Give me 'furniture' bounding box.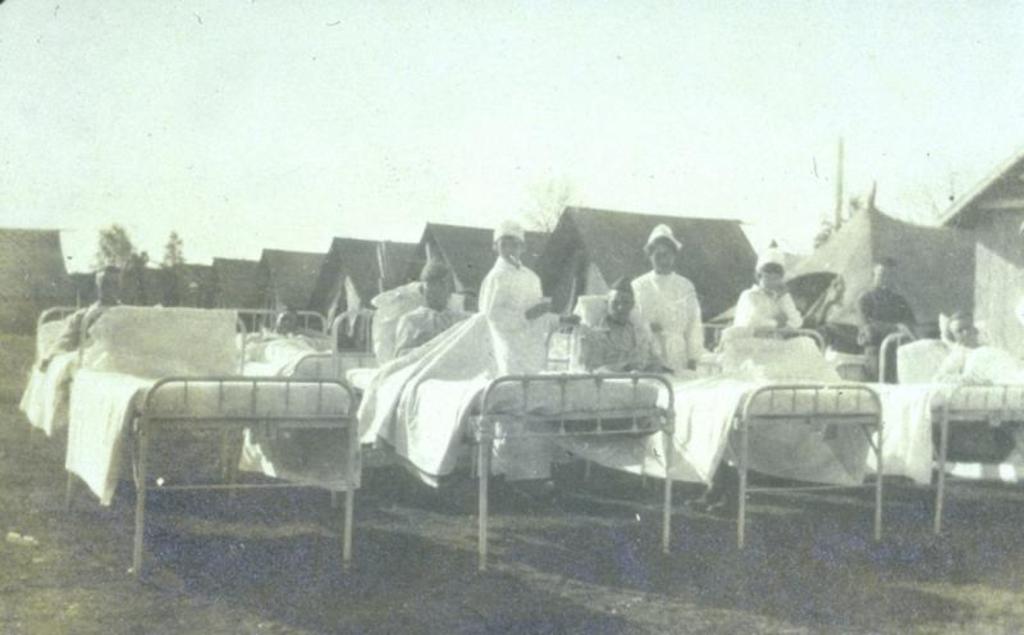
x1=541 y1=321 x2=886 y2=553.
